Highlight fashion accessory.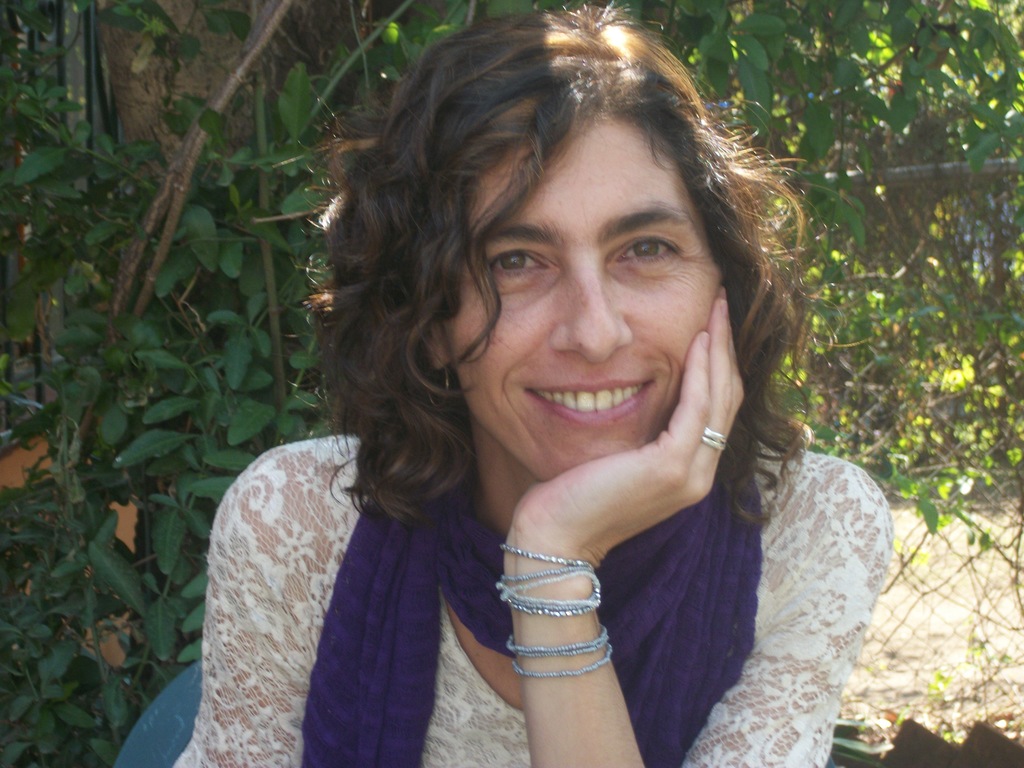
Highlighted region: locate(507, 628, 610, 680).
